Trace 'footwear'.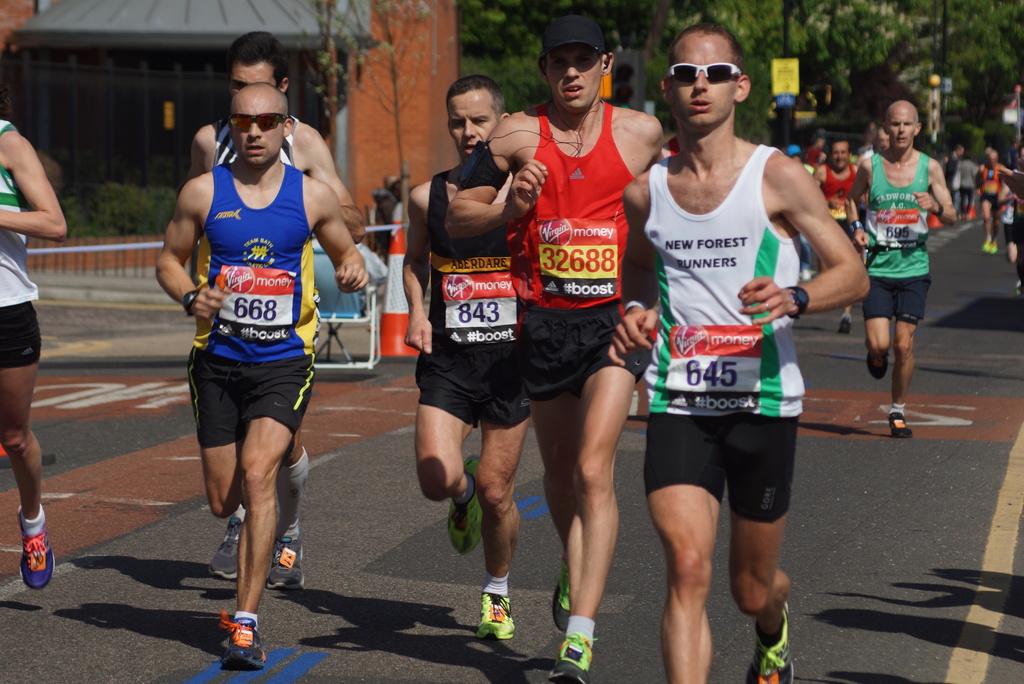
Traced to [left=268, top=536, right=305, bottom=594].
